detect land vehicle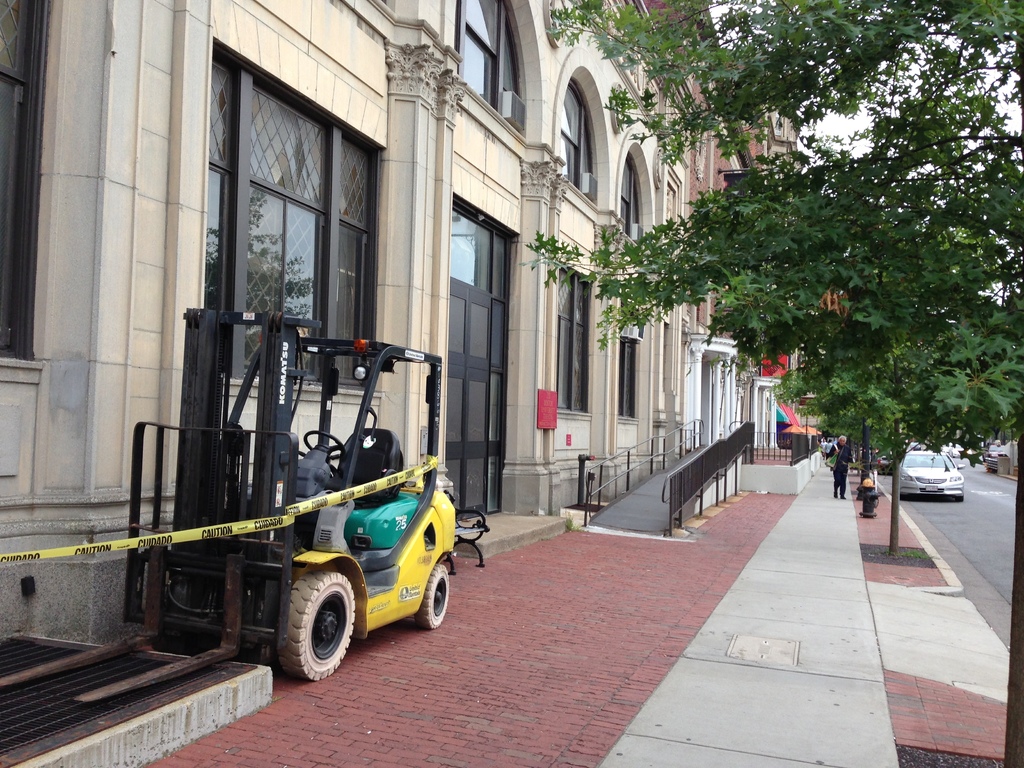
bbox=(983, 438, 1011, 467)
